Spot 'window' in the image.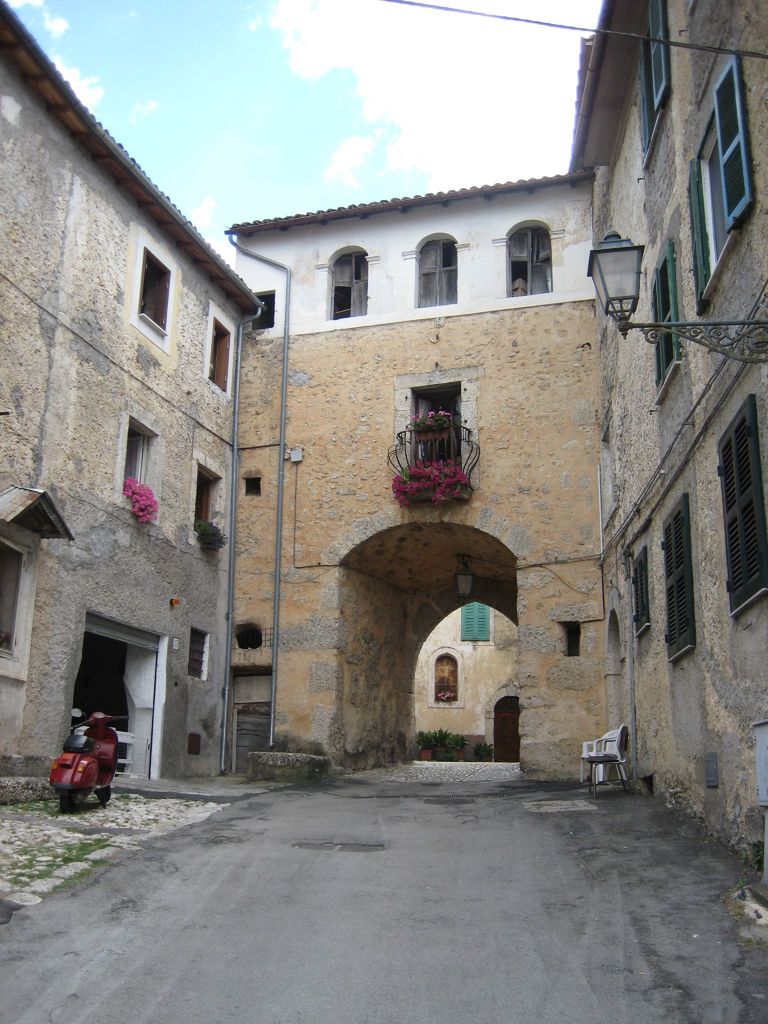
'window' found at left=619, top=0, right=669, bottom=170.
